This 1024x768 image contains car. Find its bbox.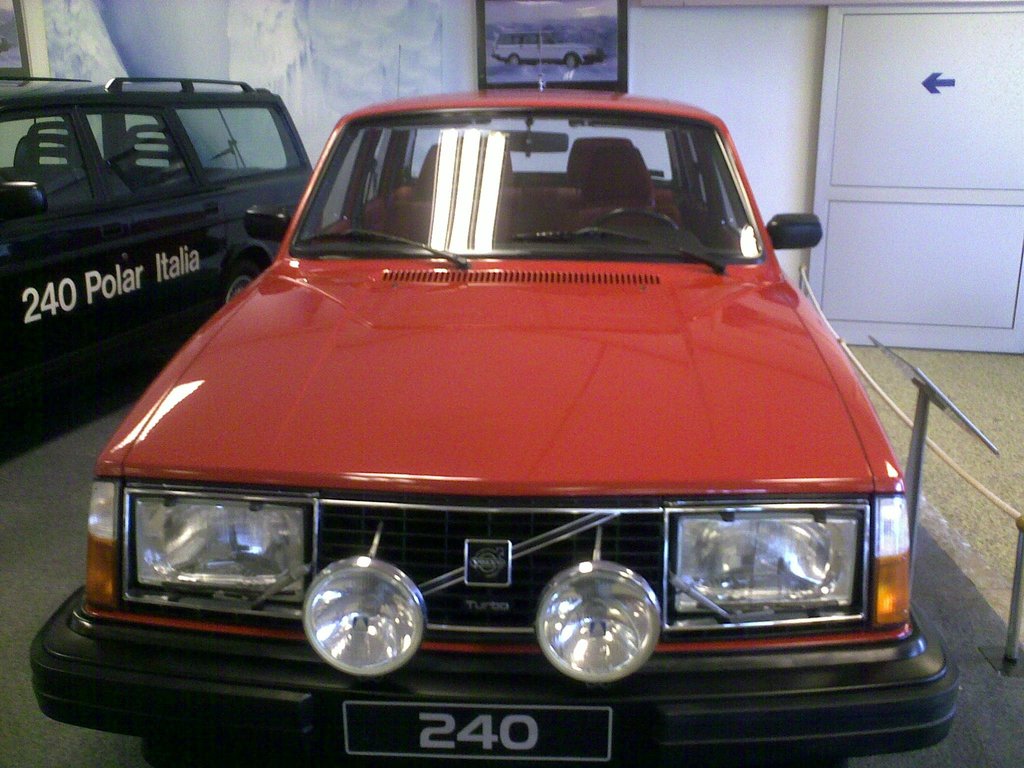
select_region(63, 97, 893, 739).
